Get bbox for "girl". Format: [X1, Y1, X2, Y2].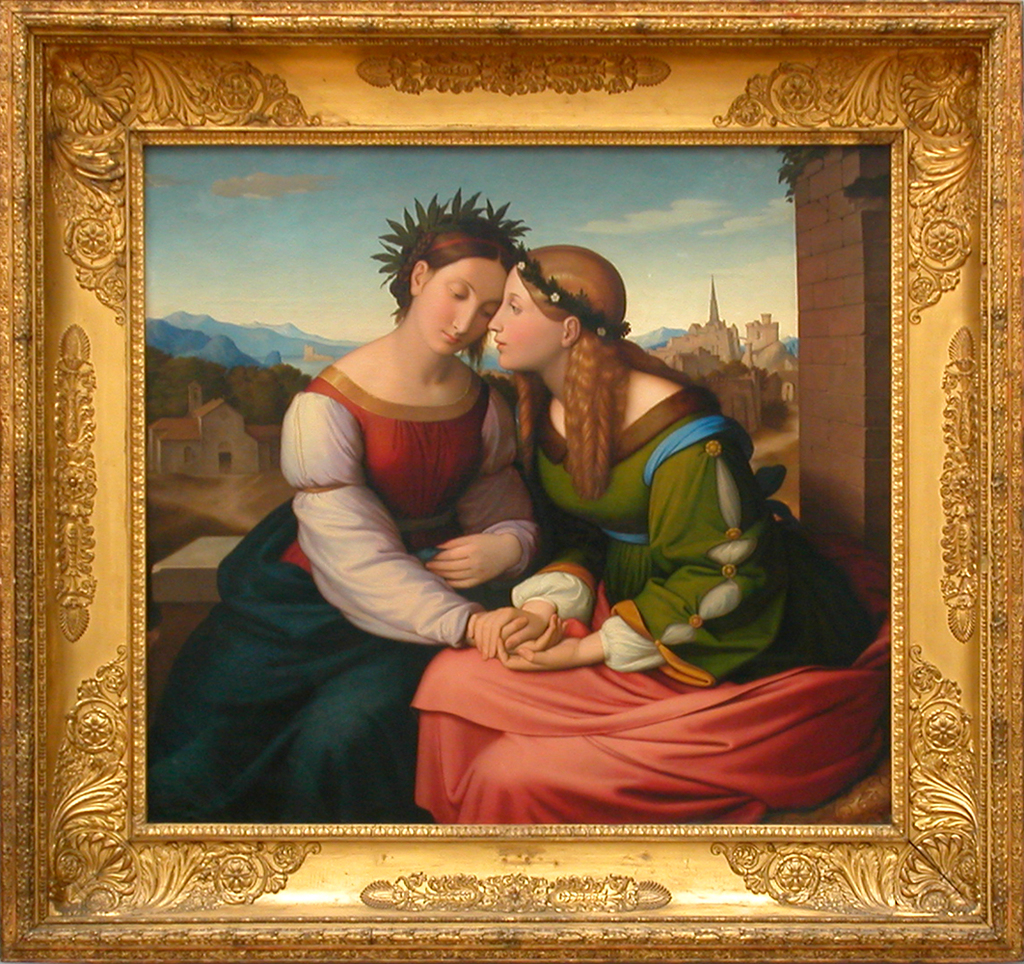
[139, 186, 571, 821].
